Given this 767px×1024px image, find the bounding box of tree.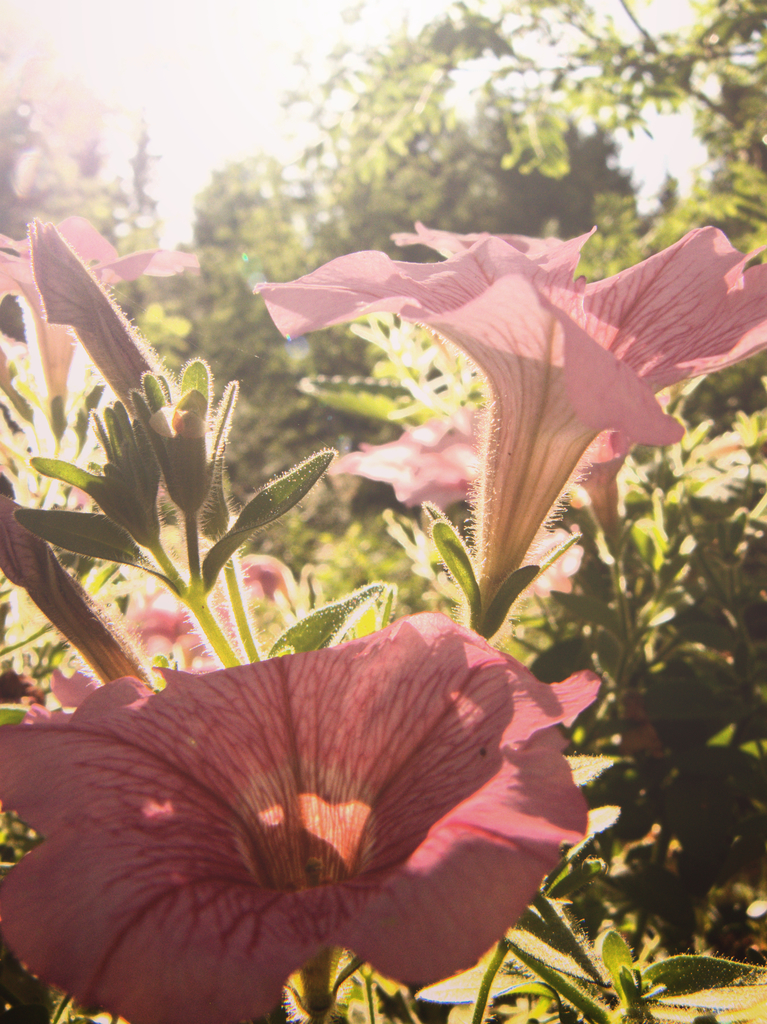
364 0 766 274.
